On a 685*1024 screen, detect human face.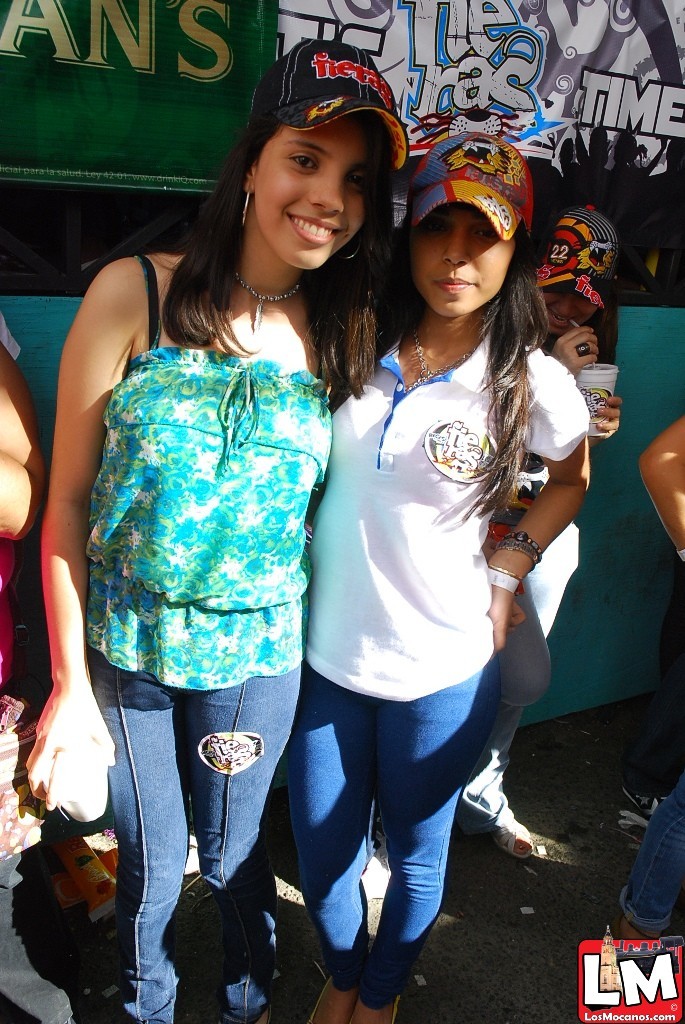
[256,120,378,273].
